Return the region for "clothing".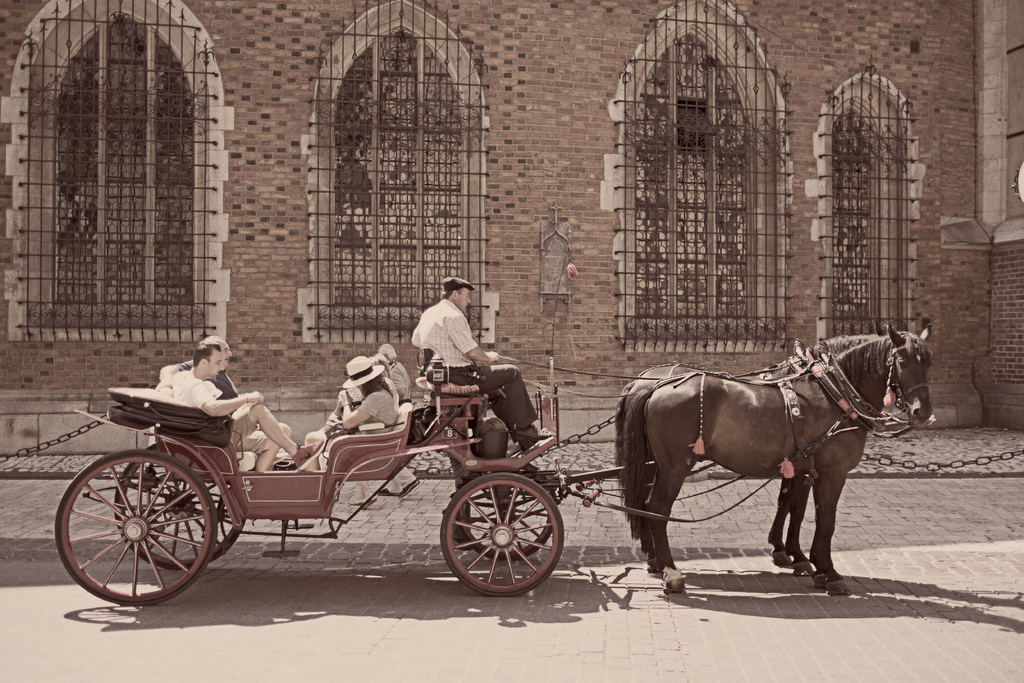
[left=353, top=375, right=398, bottom=437].
